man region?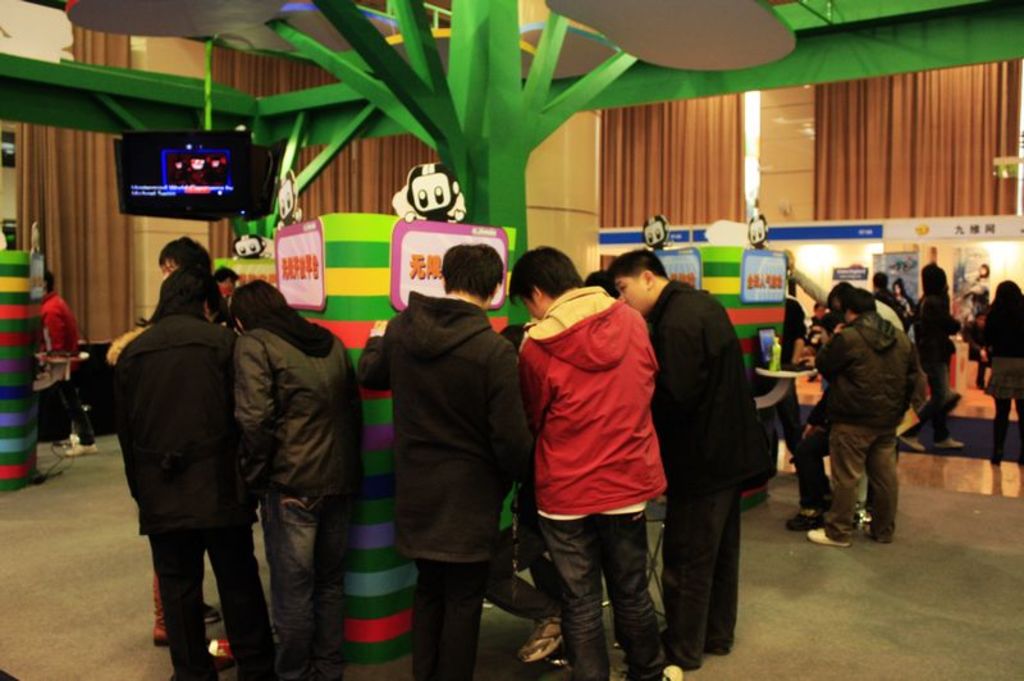
x1=352, y1=243, x2=539, y2=680
